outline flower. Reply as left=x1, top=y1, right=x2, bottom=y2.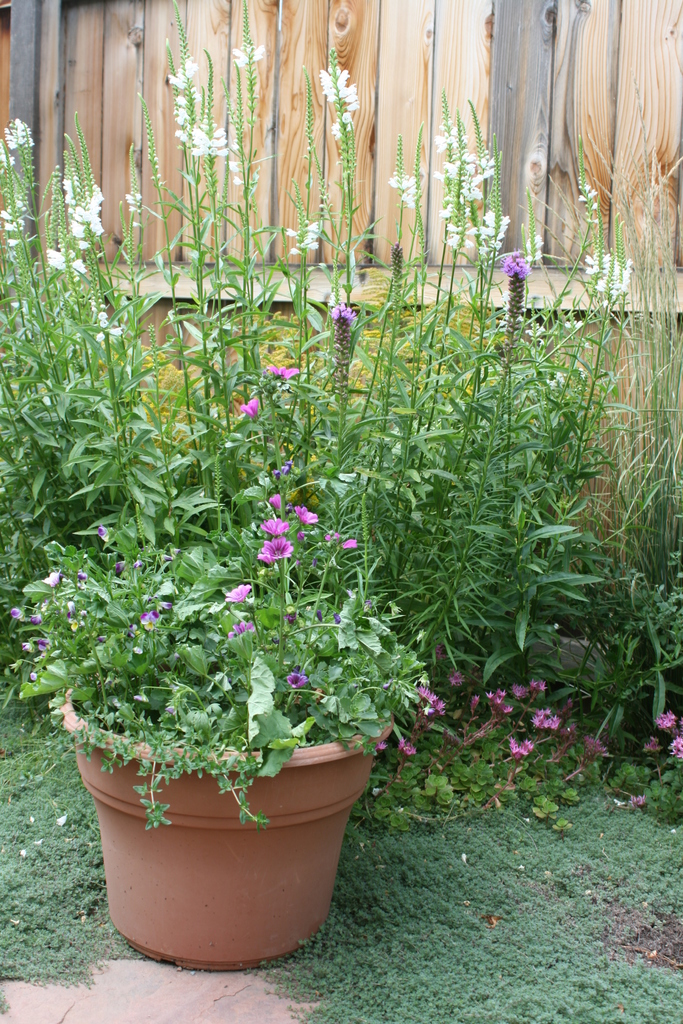
left=262, top=363, right=297, bottom=380.
